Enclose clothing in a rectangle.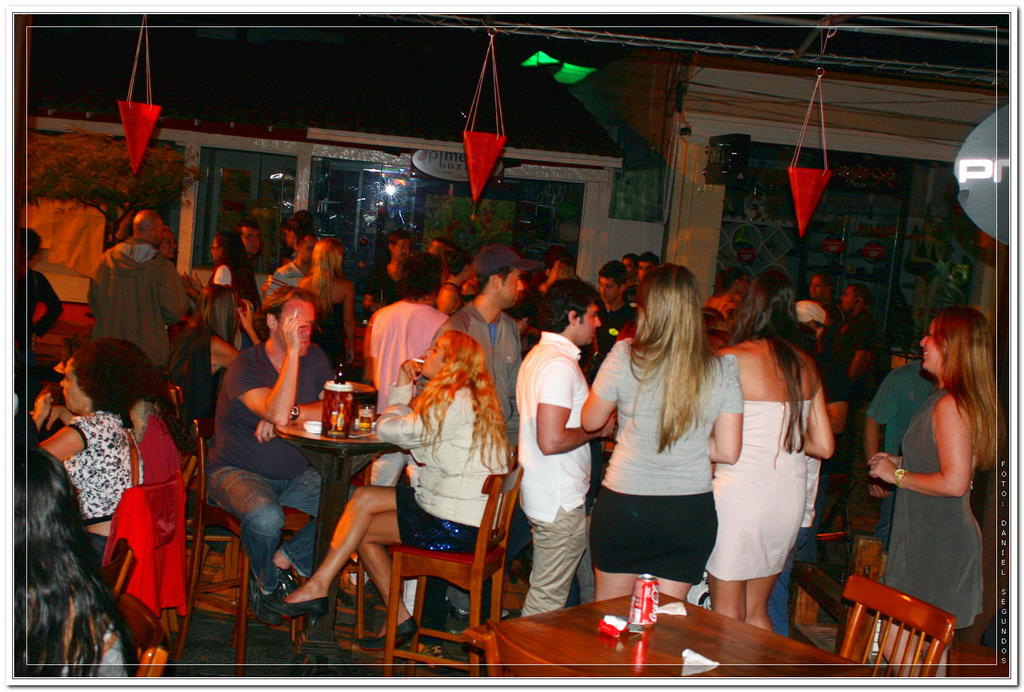
bbox(371, 376, 512, 556).
